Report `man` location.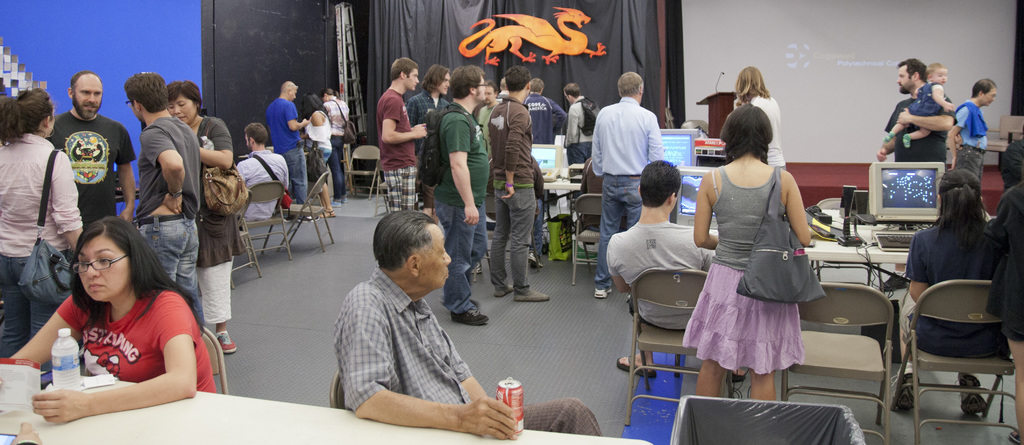
Report: locate(374, 57, 427, 209).
